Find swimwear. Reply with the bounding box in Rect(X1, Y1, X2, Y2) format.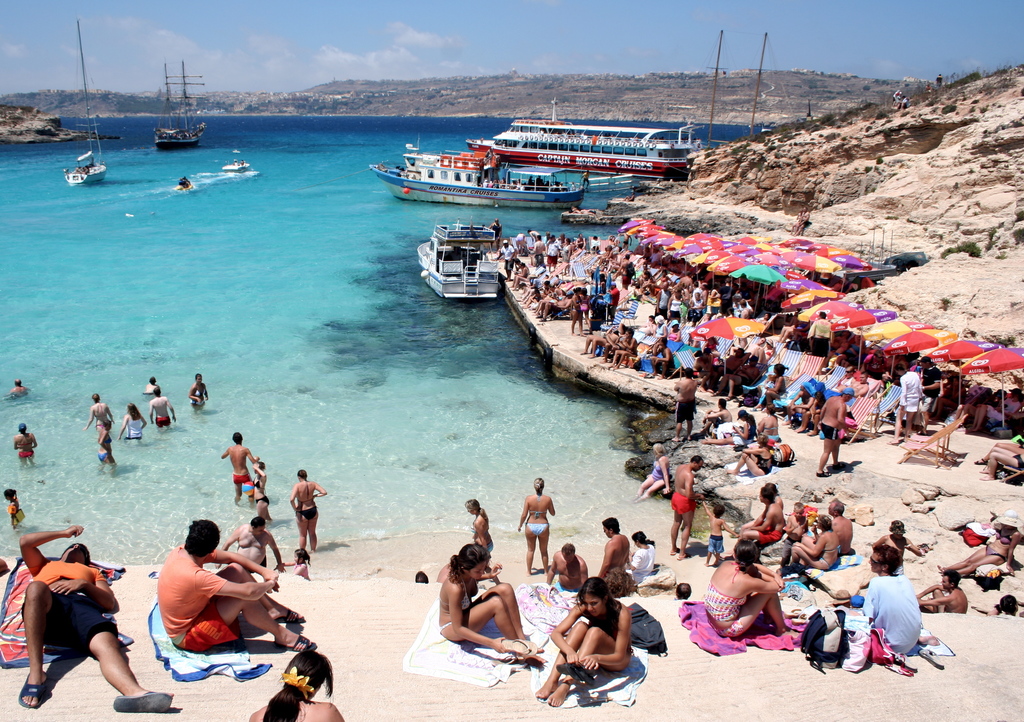
Rect(987, 544, 1005, 560).
